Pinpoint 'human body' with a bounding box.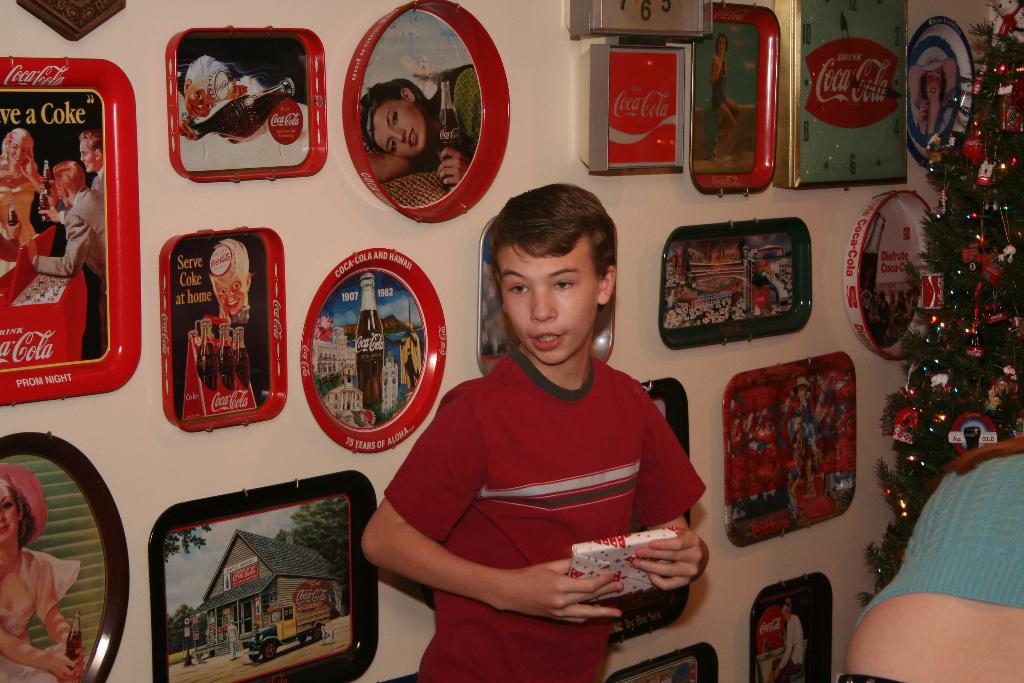
Rect(0, 463, 86, 682).
